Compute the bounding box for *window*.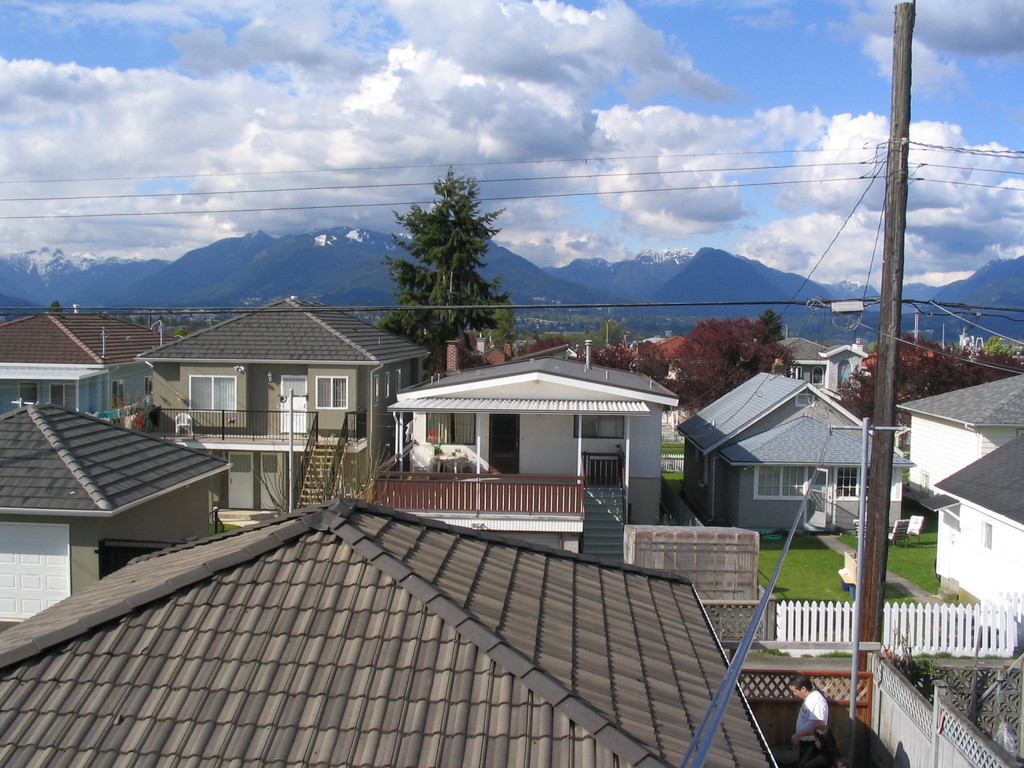
x1=754 y1=464 x2=808 y2=497.
